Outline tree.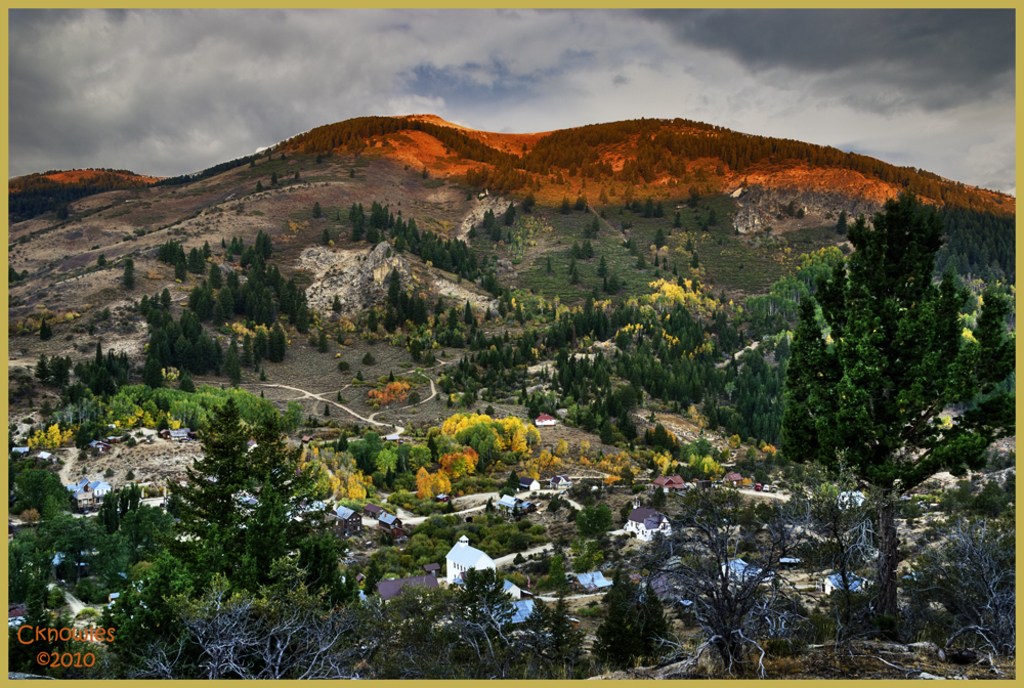
Outline: <box>774,488,873,606</box>.
